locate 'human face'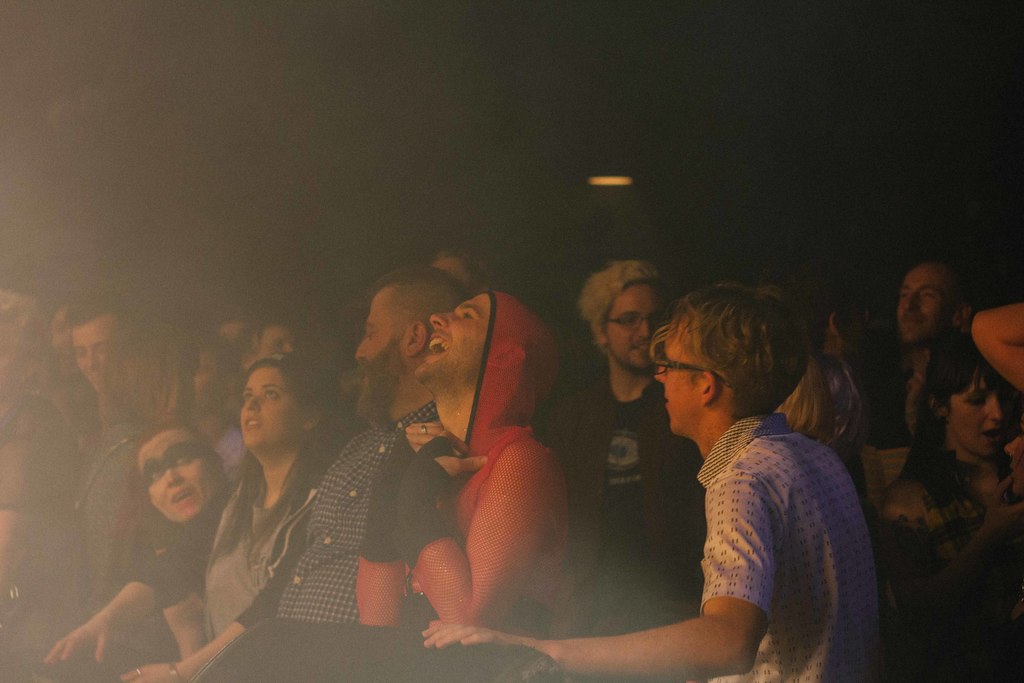
(354, 288, 395, 422)
